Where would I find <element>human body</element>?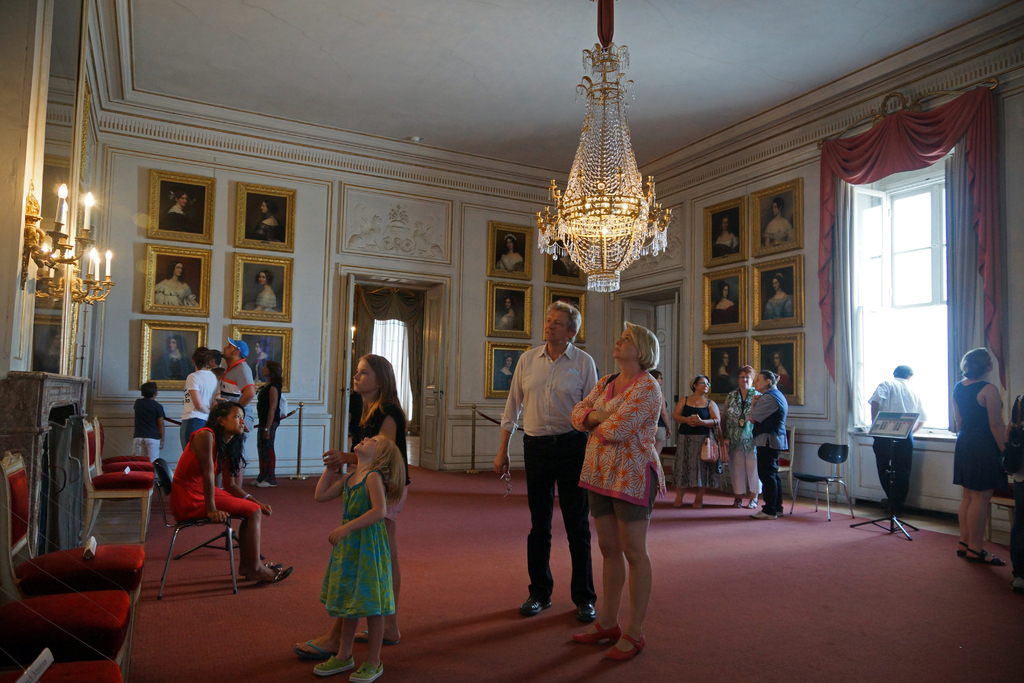
At 497/230/523/272.
